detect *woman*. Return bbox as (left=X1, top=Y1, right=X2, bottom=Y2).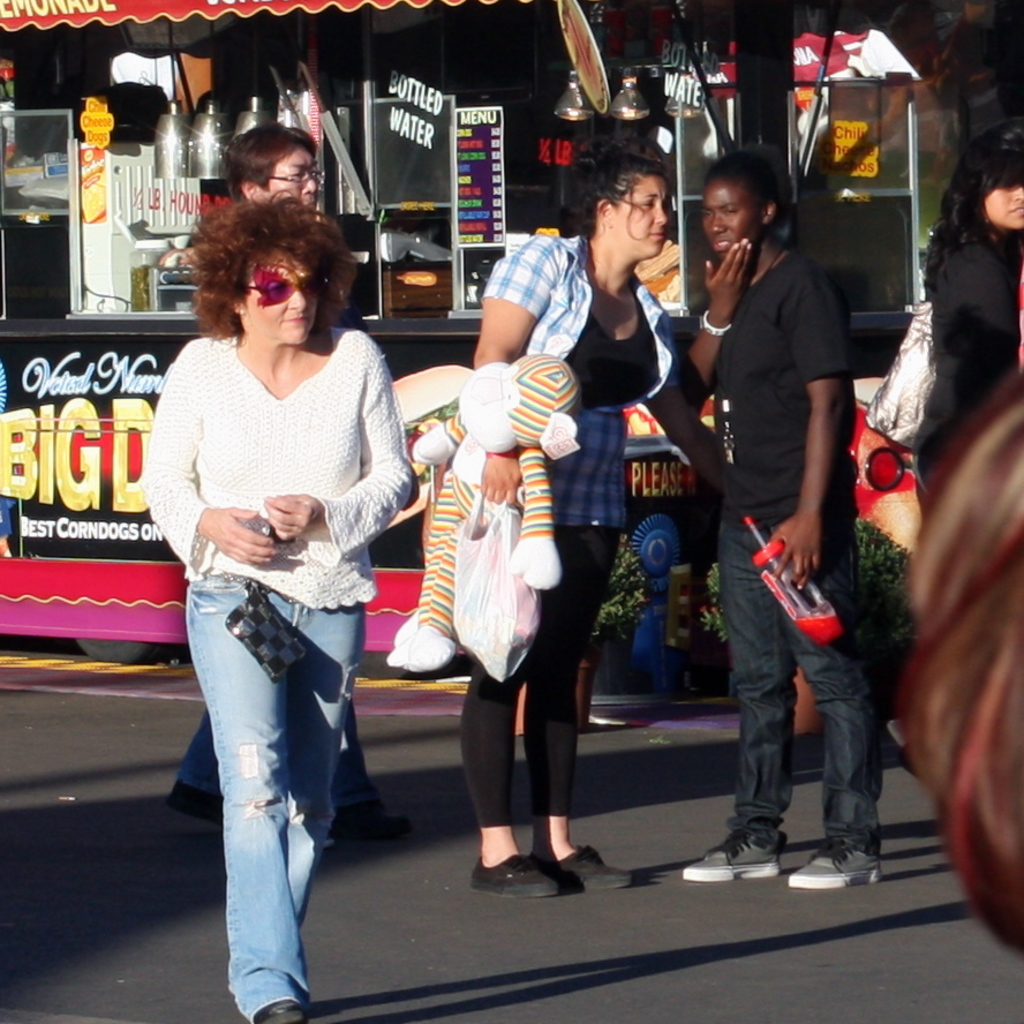
(left=913, top=116, right=1023, bottom=477).
